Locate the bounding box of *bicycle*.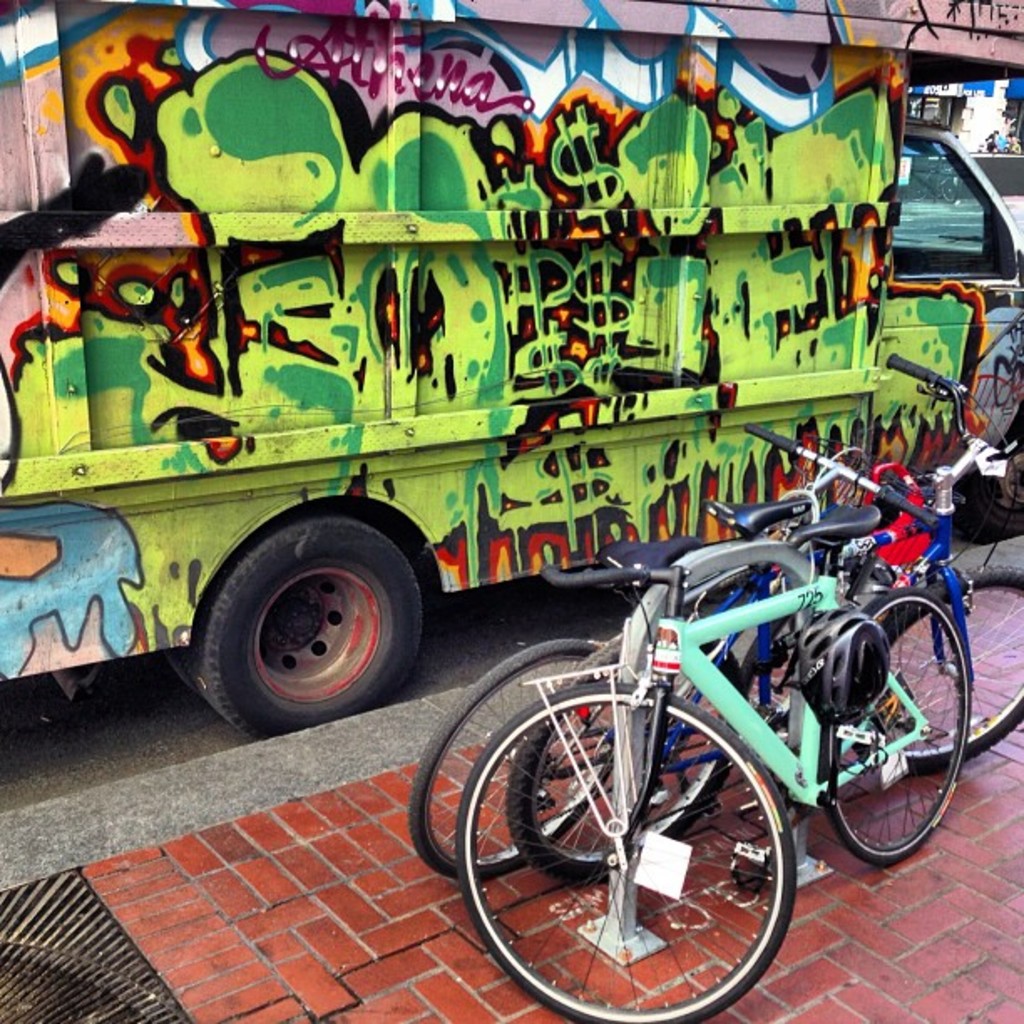
Bounding box: [left=500, top=348, right=1022, bottom=883].
